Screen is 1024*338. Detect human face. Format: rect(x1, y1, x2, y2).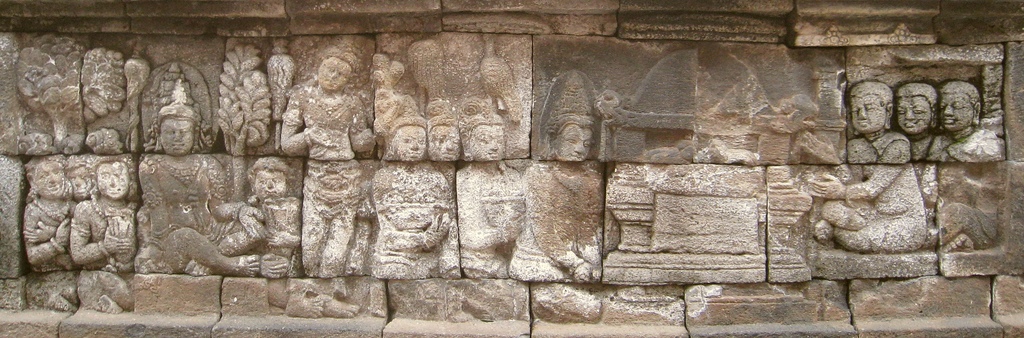
rect(560, 122, 591, 162).
